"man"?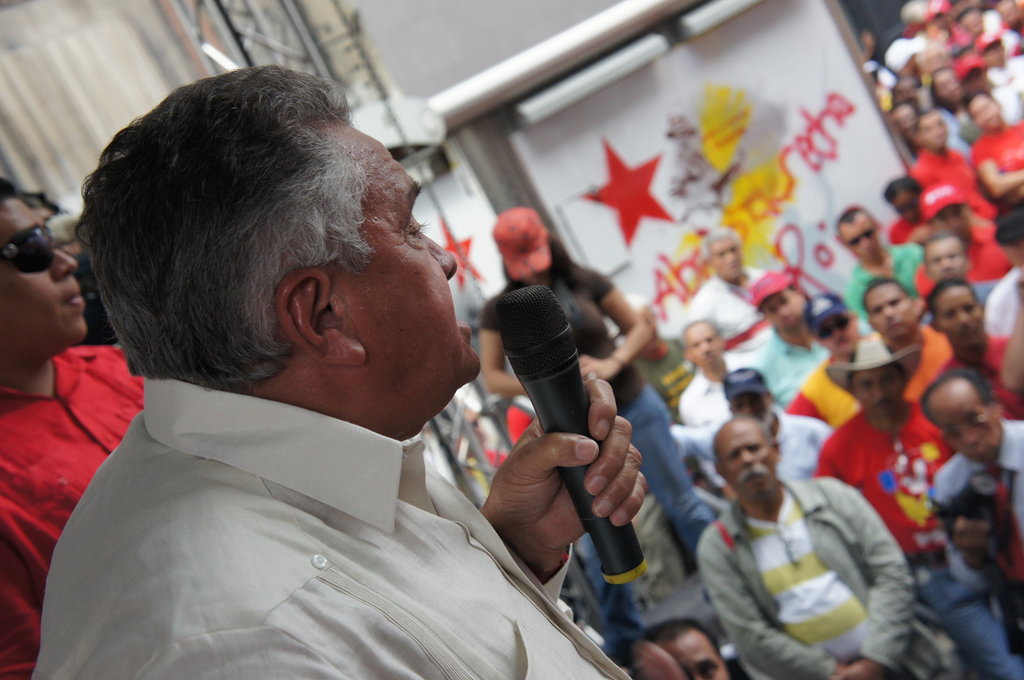
[867, 274, 955, 414]
